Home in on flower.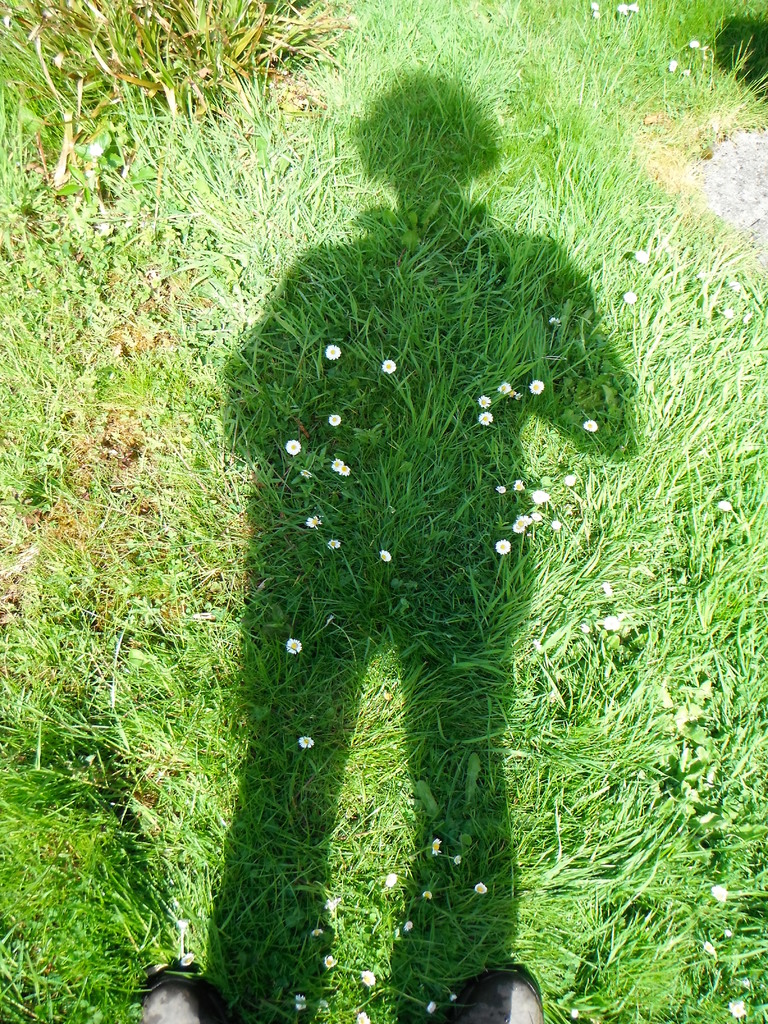
Homed in at l=353, t=1007, r=369, b=1023.
